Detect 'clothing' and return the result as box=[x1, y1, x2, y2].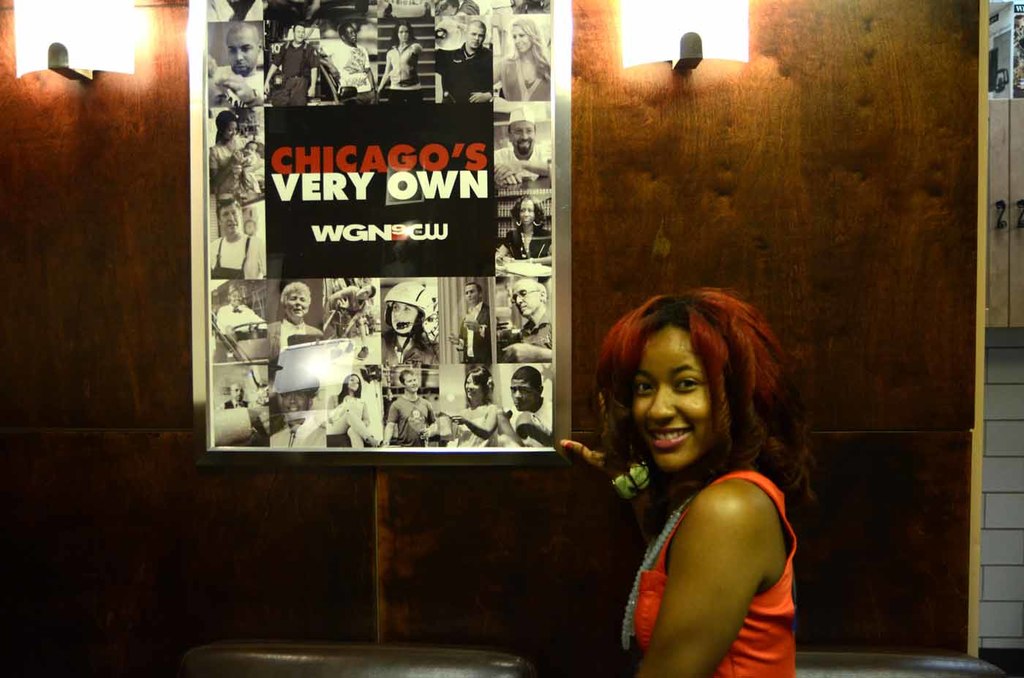
box=[502, 216, 557, 265].
